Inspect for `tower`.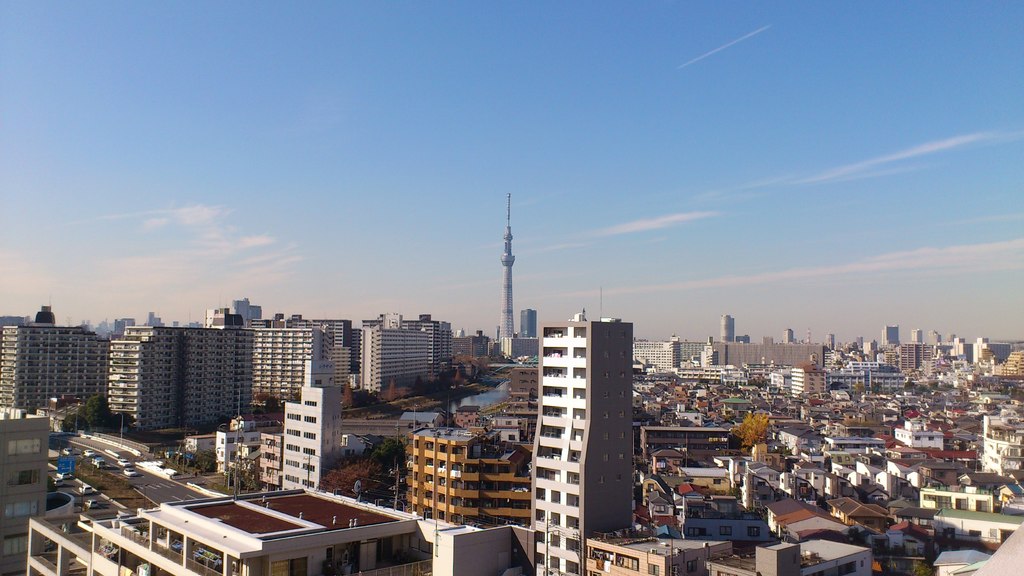
Inspection: 179/322/241/436.
